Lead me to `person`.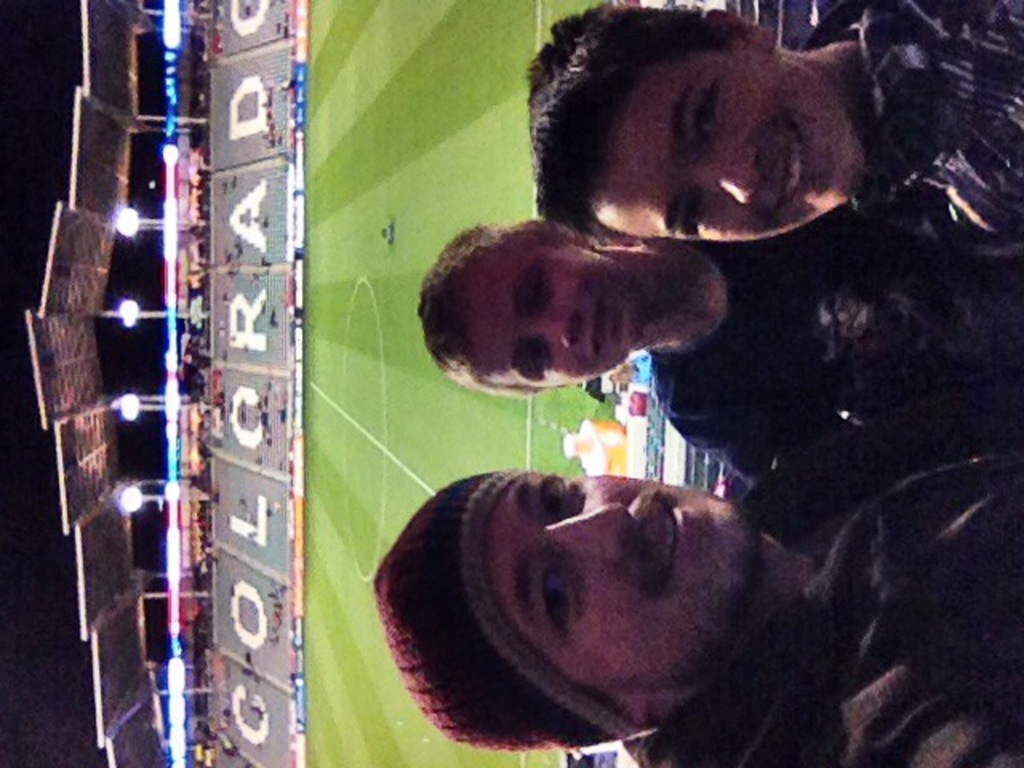
Lead to [522,0,1022,294].
